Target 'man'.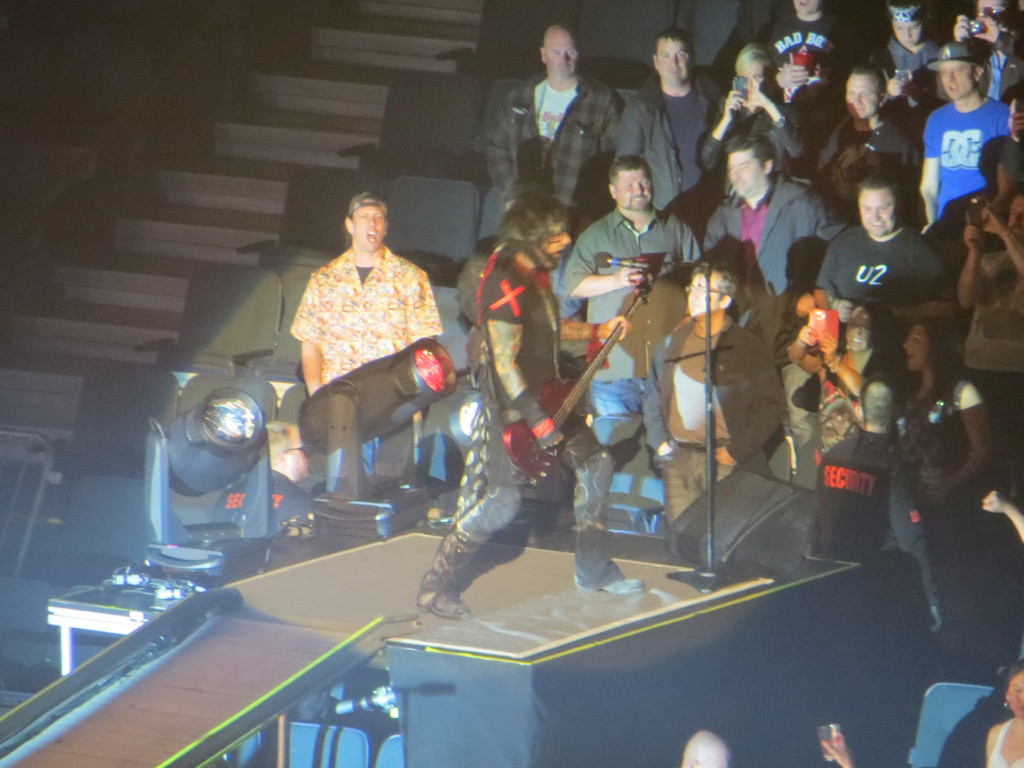
Target region: <bbox>694, 121, 843, 311</bbox>.
